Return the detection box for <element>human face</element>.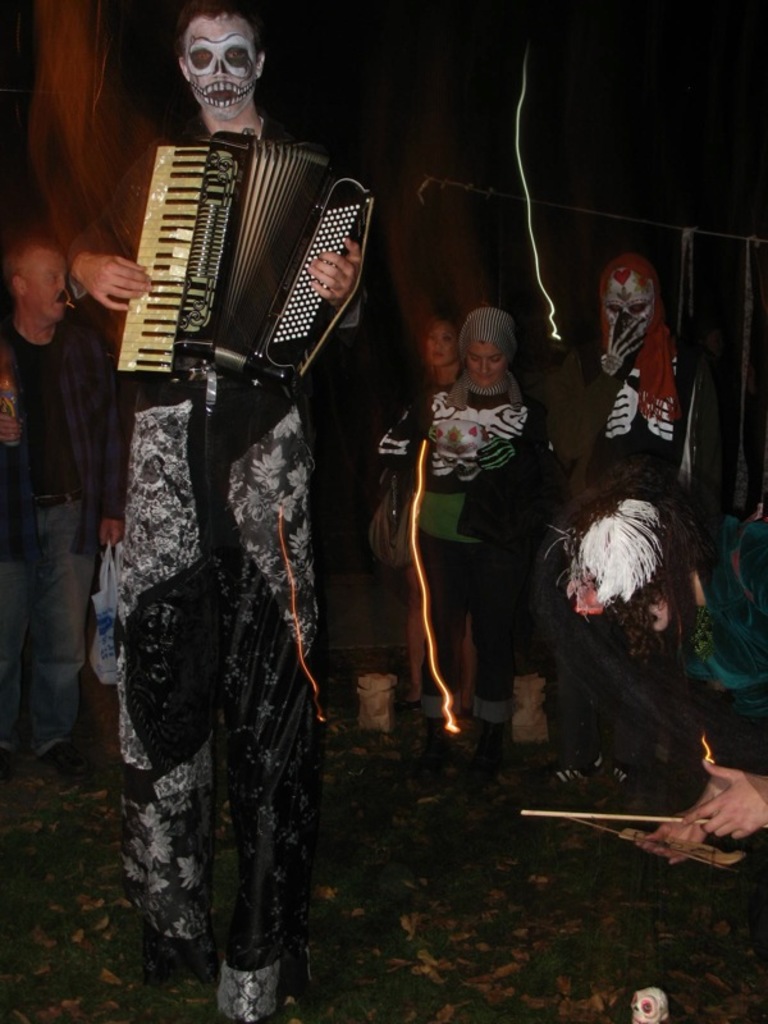
{"x1": 465, "y1": 340, "x2": 509, "y2": 388}.
